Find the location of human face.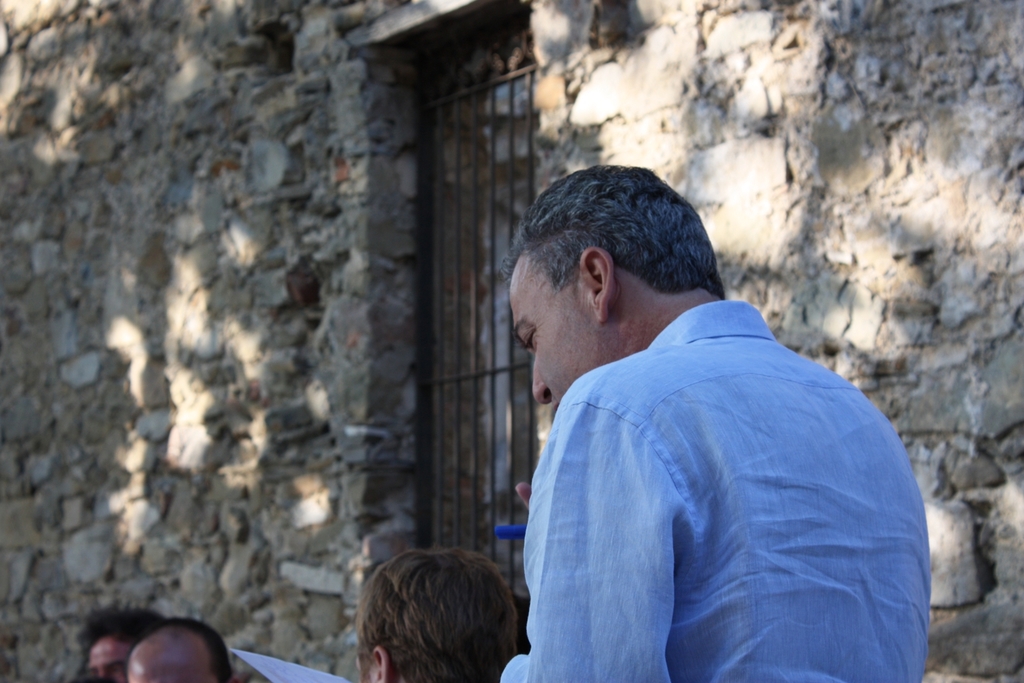
Location: [left=509, top=252, right=597, bottom=407].
